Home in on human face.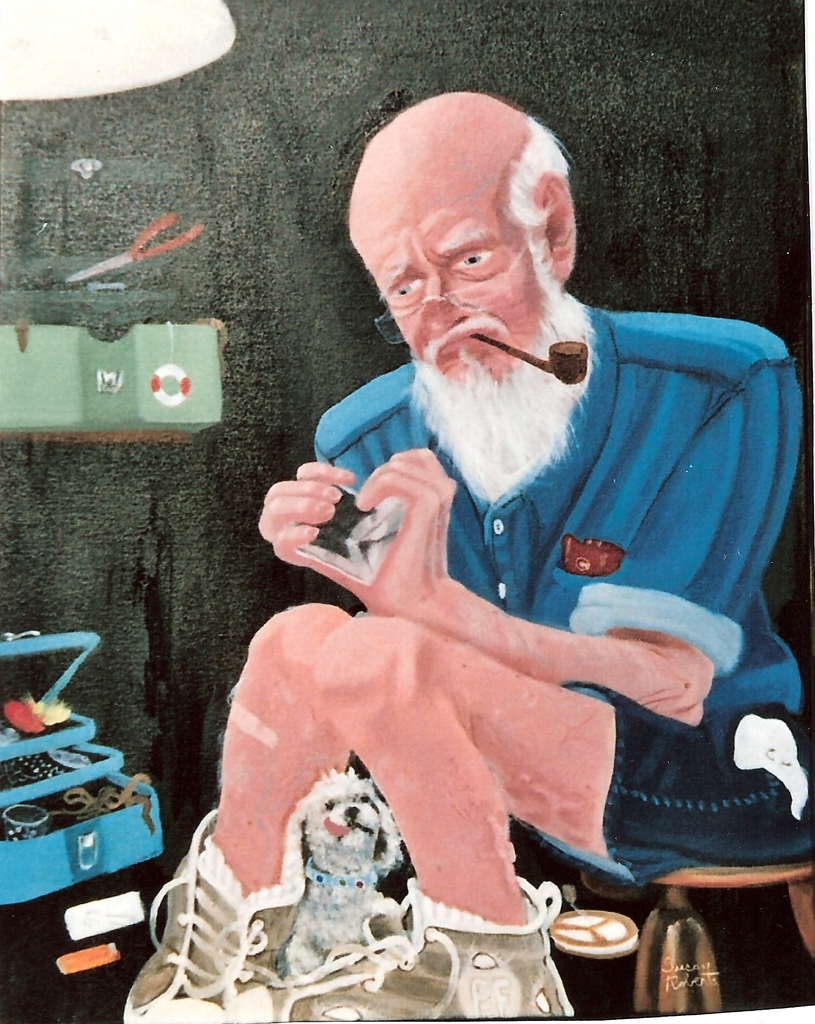
Homed in at [left=372, top=181, right=550, bottom=403].
